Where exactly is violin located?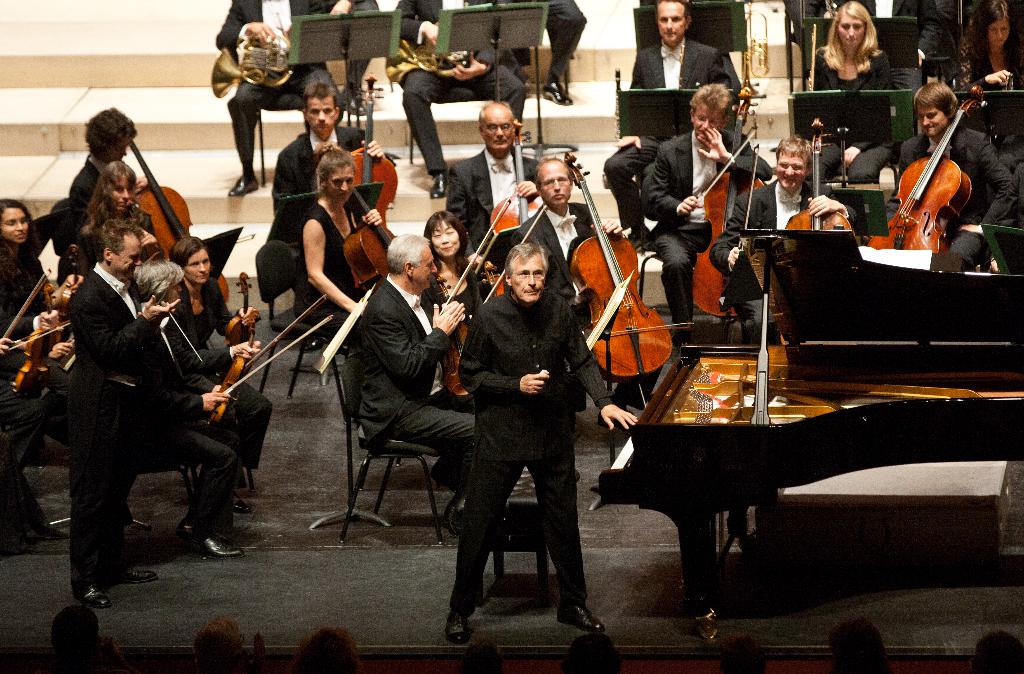
Its bounding box is {"x1": 197, "y1": 271, "x2": 333, "y2": 424}.
